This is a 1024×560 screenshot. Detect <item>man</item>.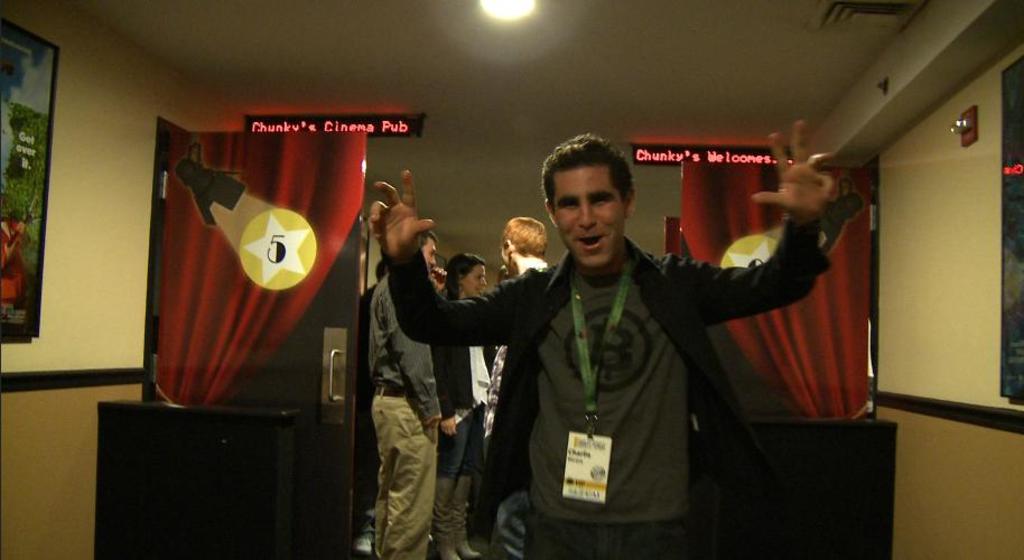
crop(367, 118, 838, 559).
